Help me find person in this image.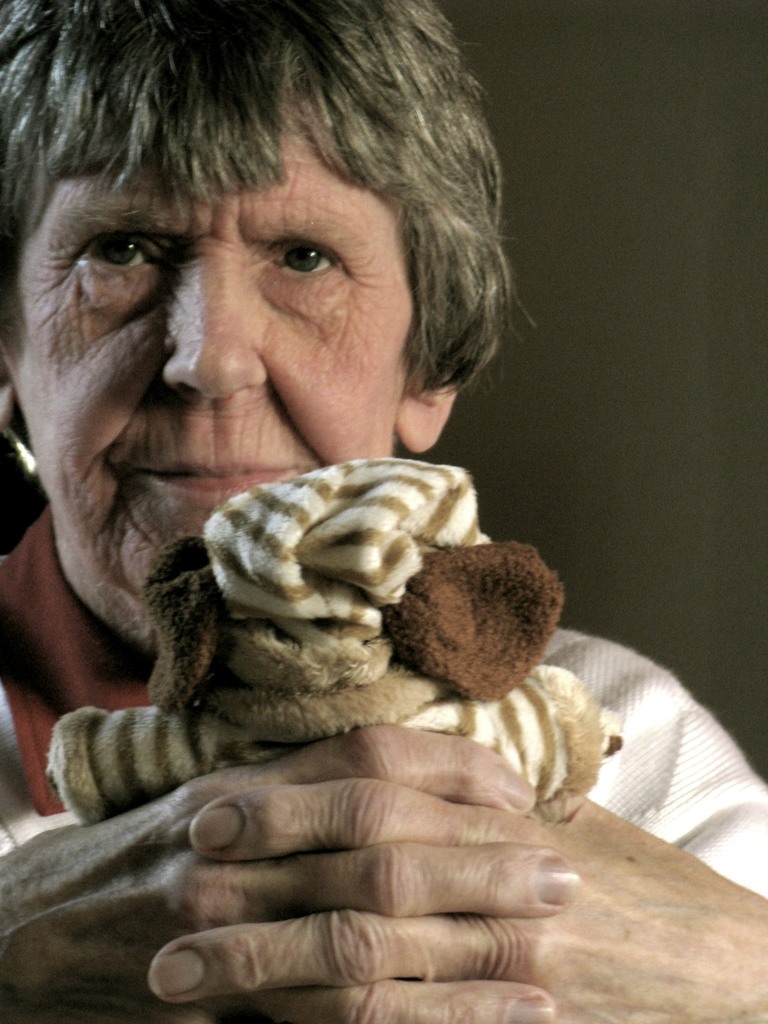
Found it: (left=0, top=176, right=727, bottom=1023).
